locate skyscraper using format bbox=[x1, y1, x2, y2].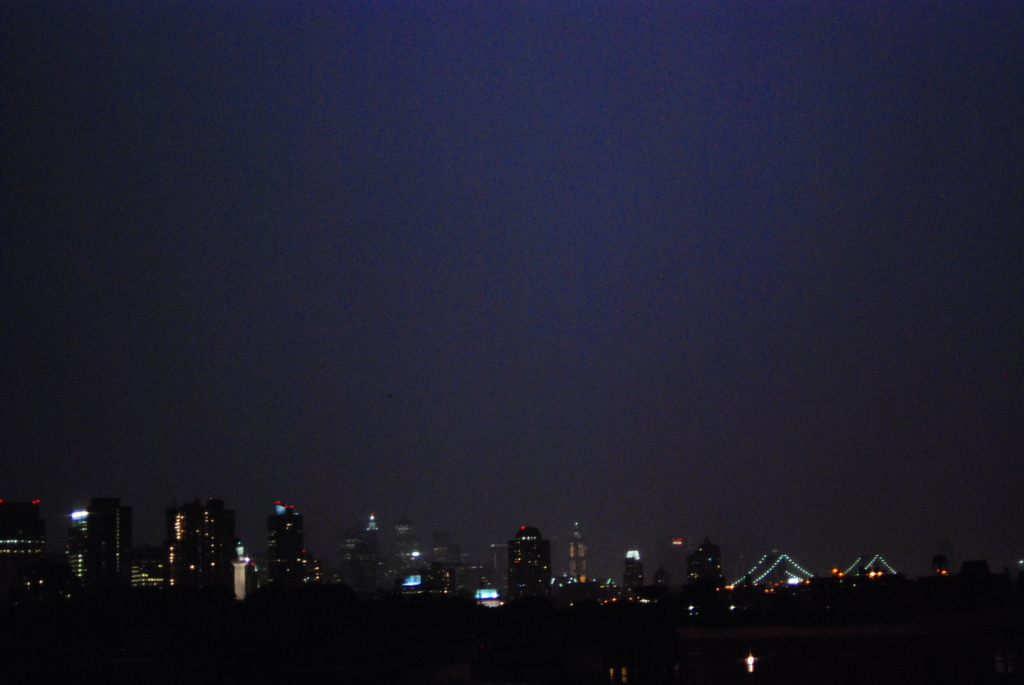
bbox=[262, 505, 323, 594].
